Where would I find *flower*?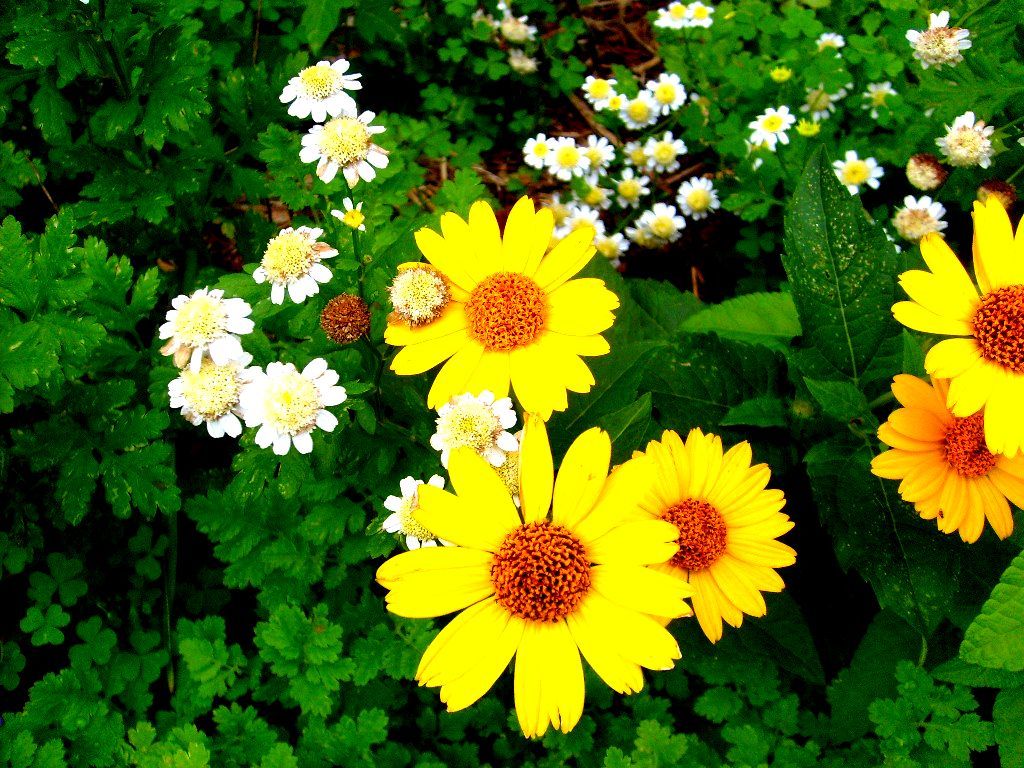
At detection(825, 149, 882, 196).
